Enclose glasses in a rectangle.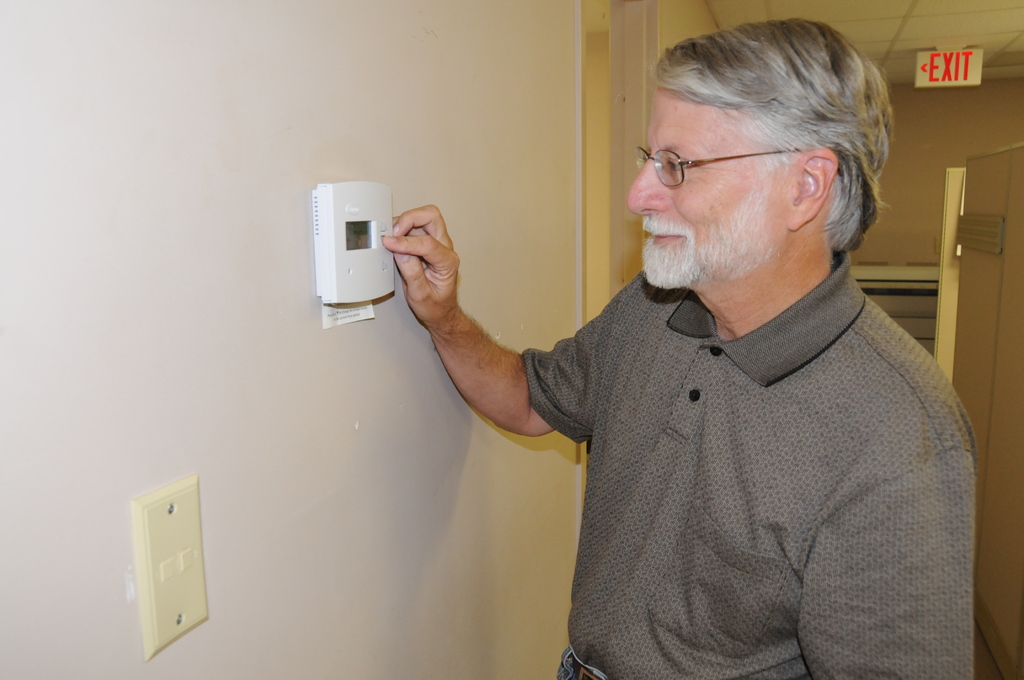
<bbox>643, 128, 769, 180</bbox>.
